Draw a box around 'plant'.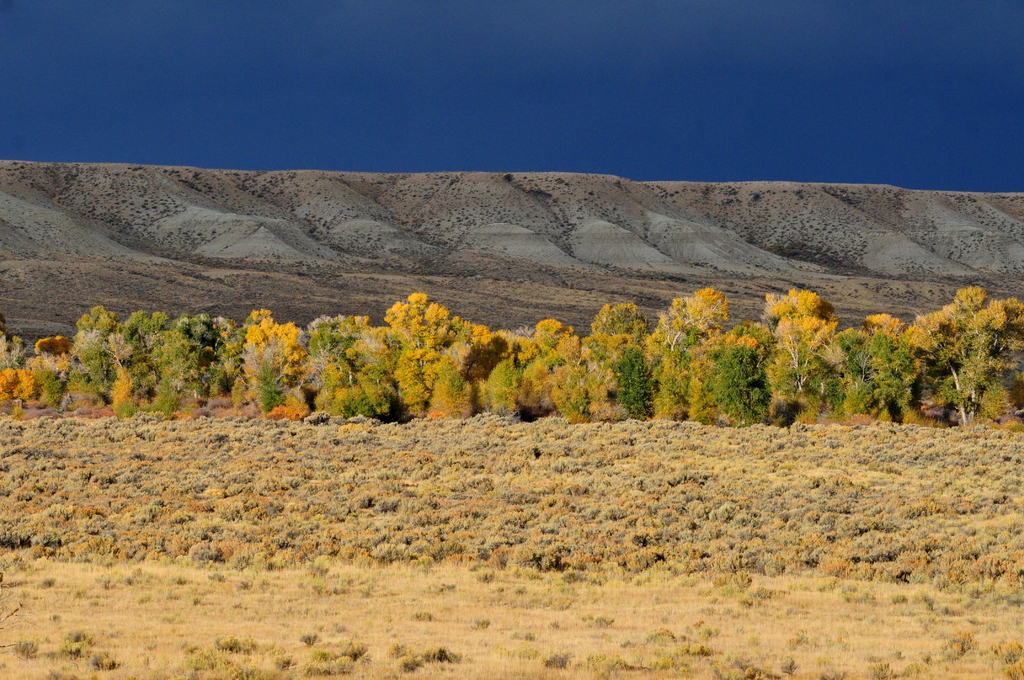
[541,653,563,670].
